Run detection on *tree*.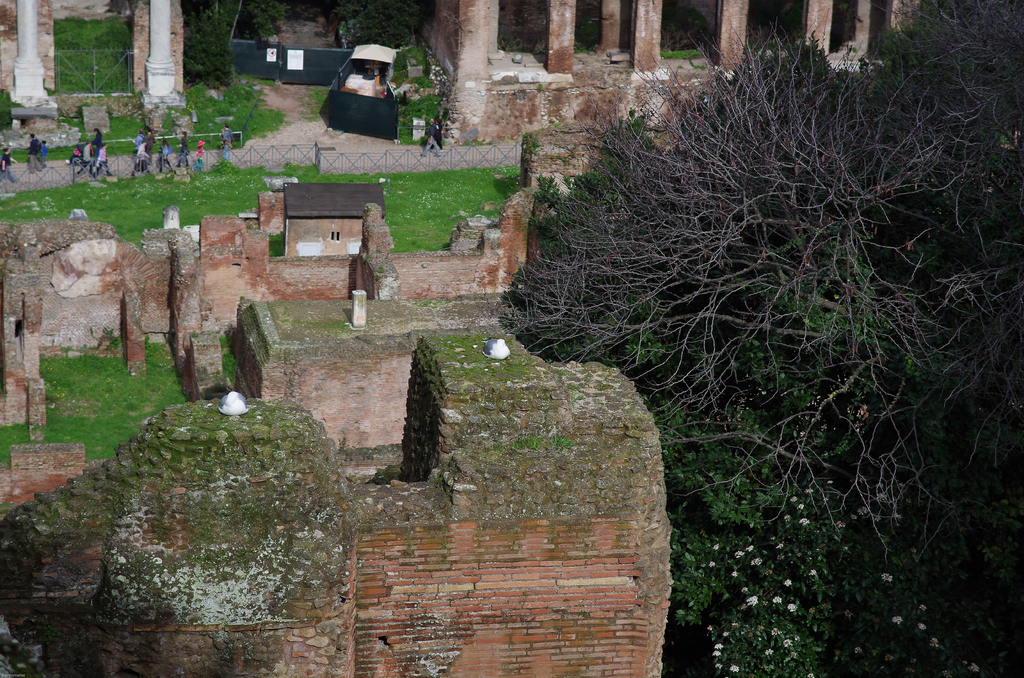
Result: 374, 313, 464, 496.
